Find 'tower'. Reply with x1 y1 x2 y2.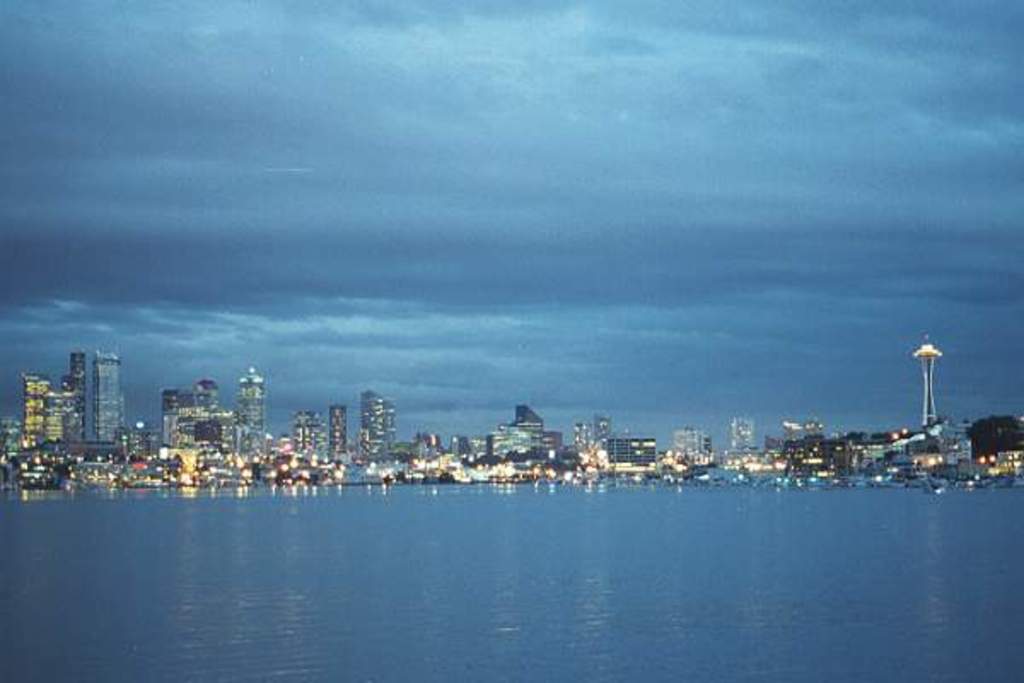
362 394 391 458.
